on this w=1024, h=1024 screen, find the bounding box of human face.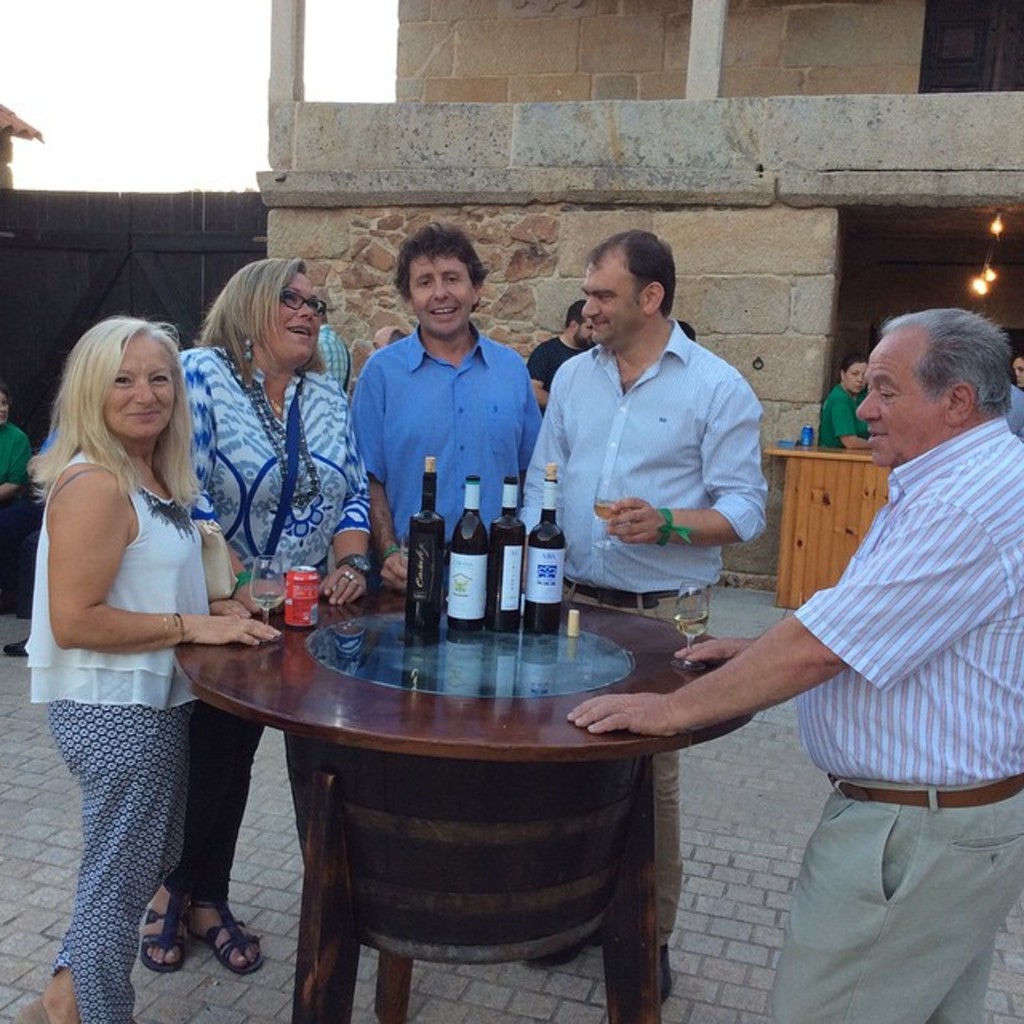
Bounding box: <box>842,346,870,386</box>.
